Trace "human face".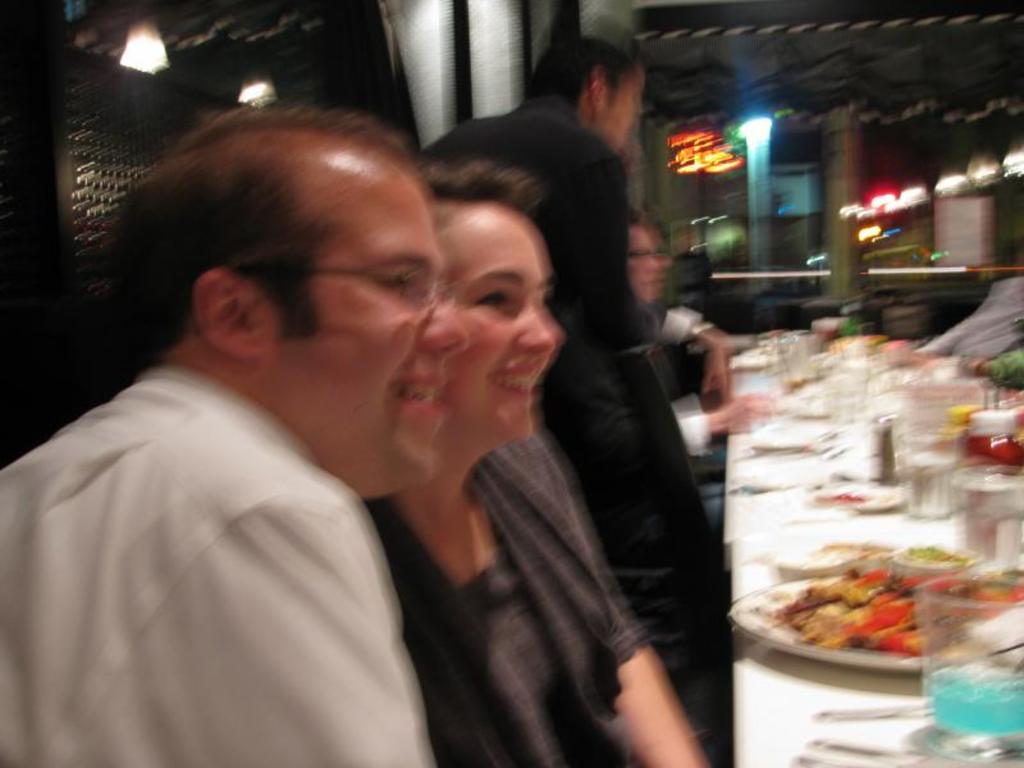
Traced to [x1=444, y1=197, x2=562, y2=438].
